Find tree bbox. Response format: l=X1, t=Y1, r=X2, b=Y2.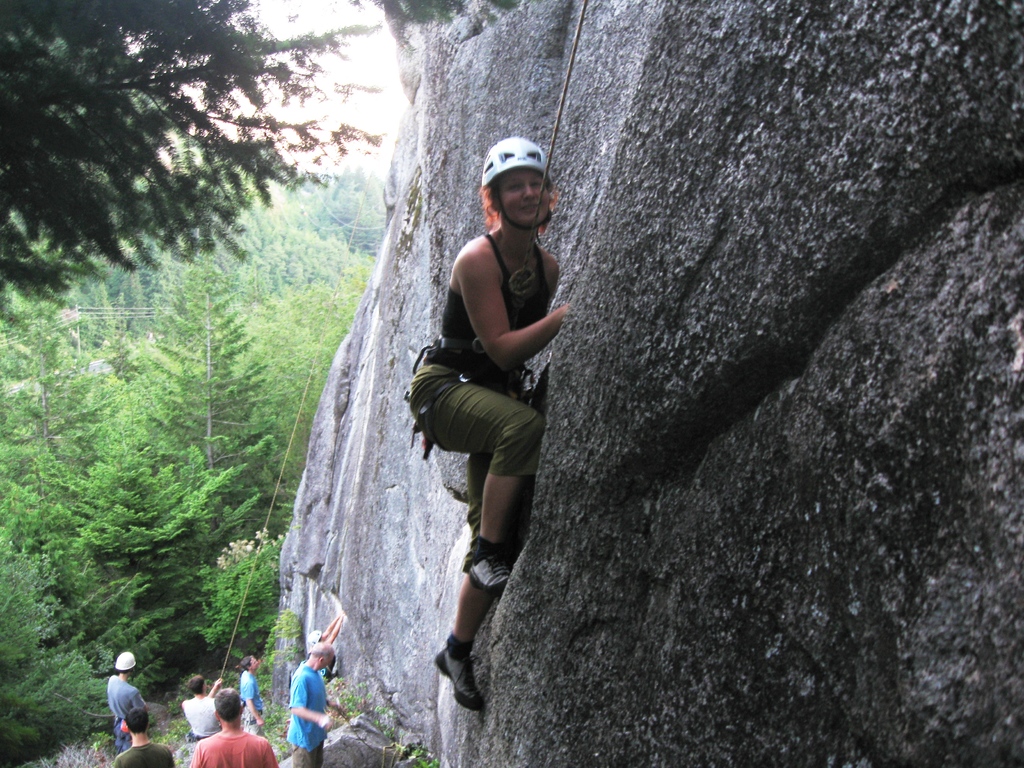
l=154, t=265, r=257, b=572.
